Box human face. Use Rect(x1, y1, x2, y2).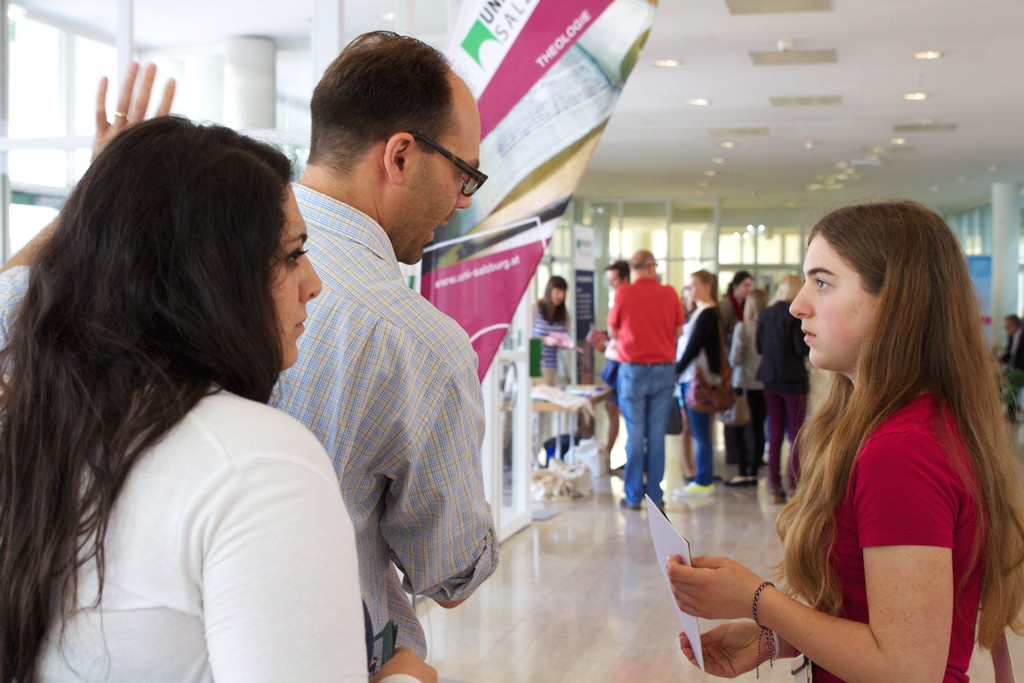
Rect(691, 274, 701, 300).
